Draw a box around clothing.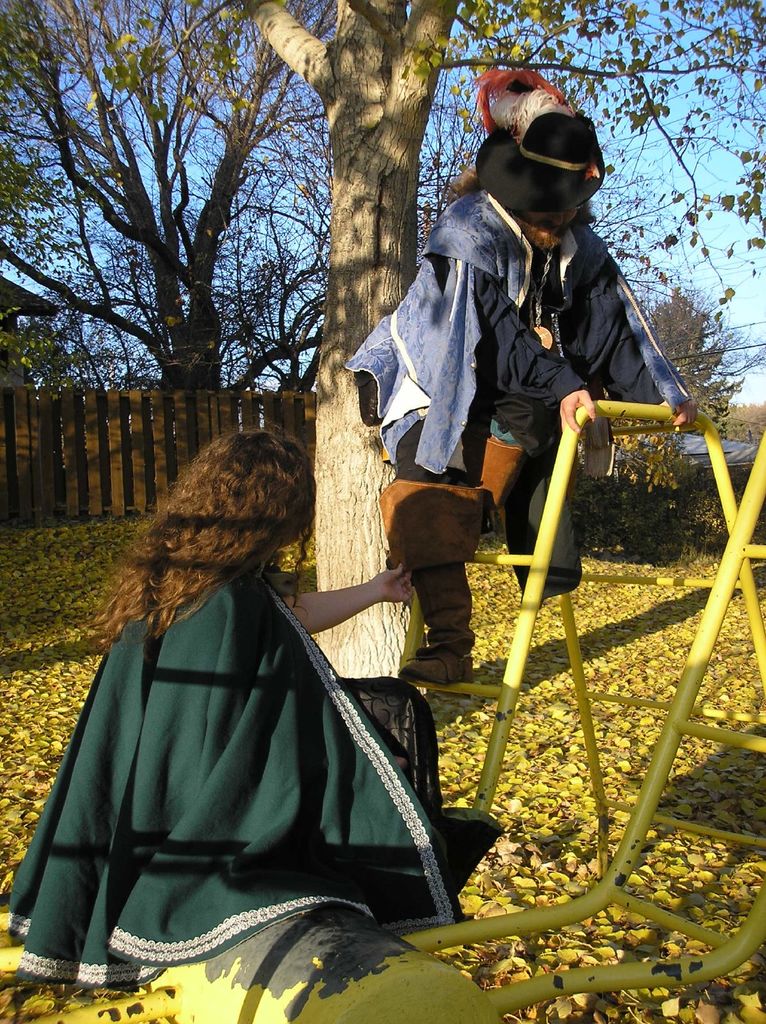
BBox(337, 157, 689, 615).
